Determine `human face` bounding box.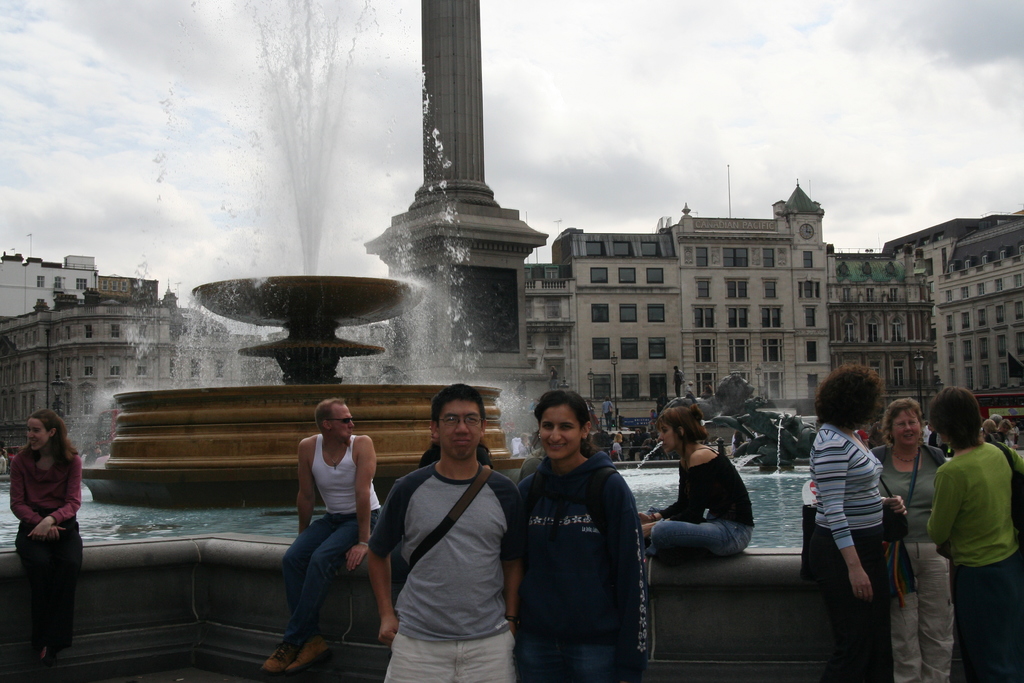
Determined: box=[660, 418, 677, 454].
